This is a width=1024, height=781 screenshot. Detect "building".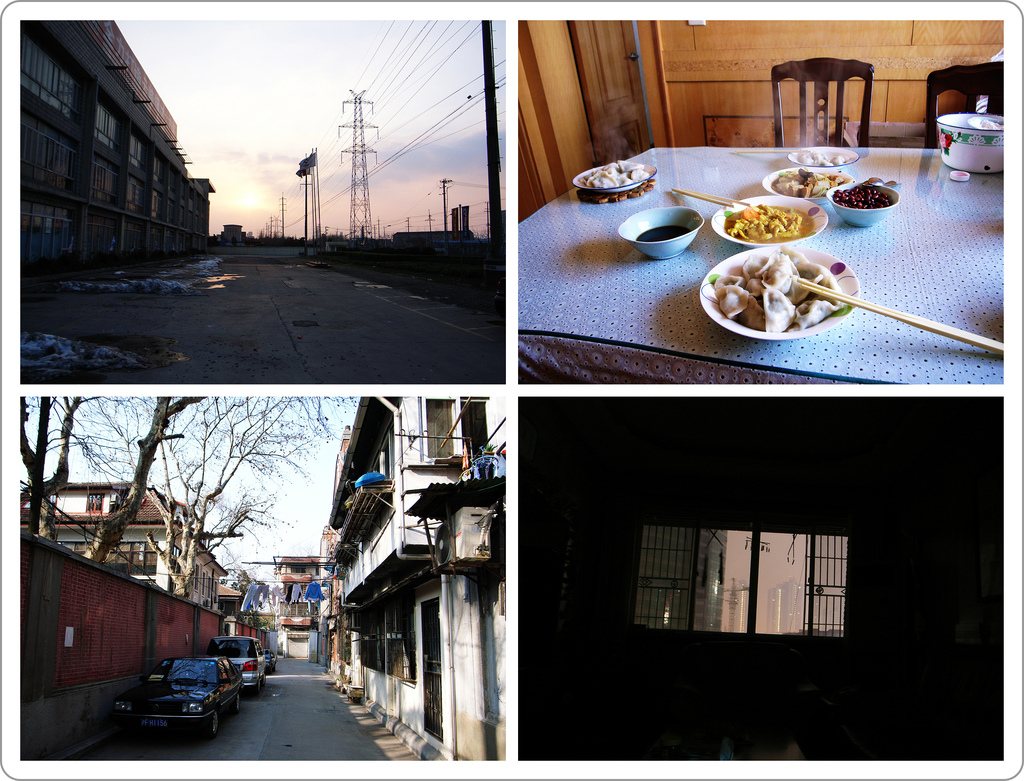
(52, 483, 227, 613).
